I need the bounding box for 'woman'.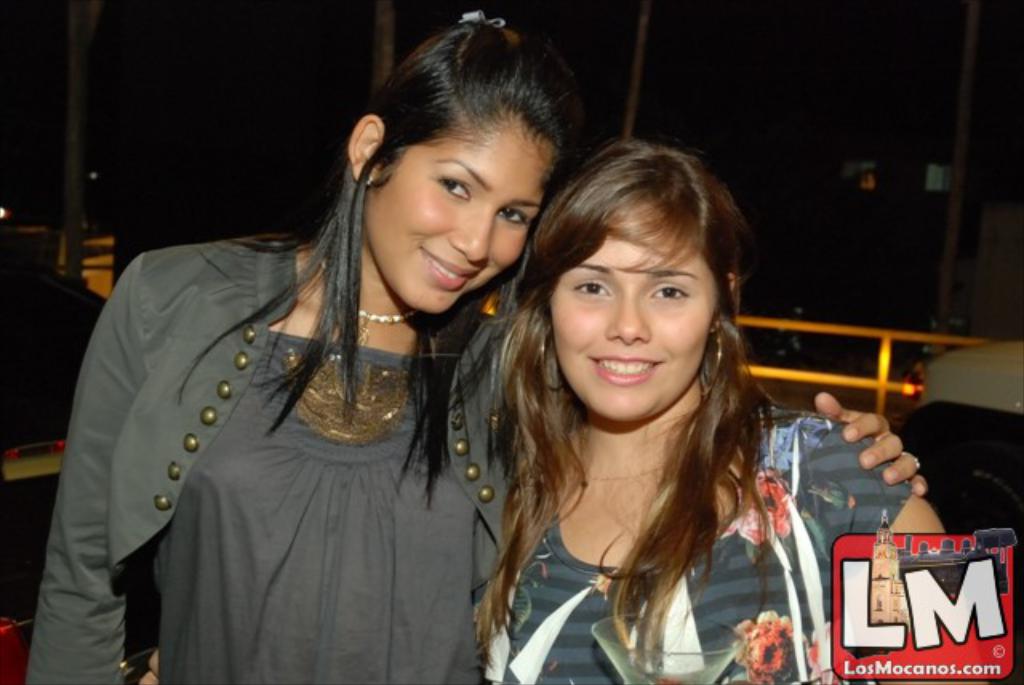
Here it is: bbox=(46, 50, 590, 684).
